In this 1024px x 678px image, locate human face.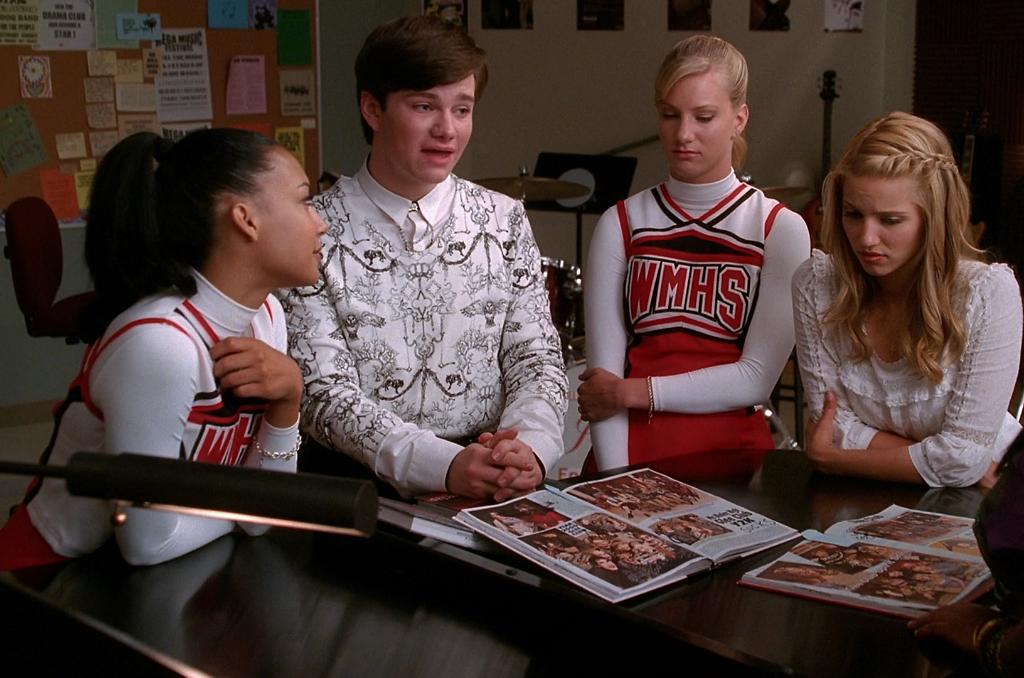
Bounding box: x1=378, y1=65, x2=476, y2=184.
